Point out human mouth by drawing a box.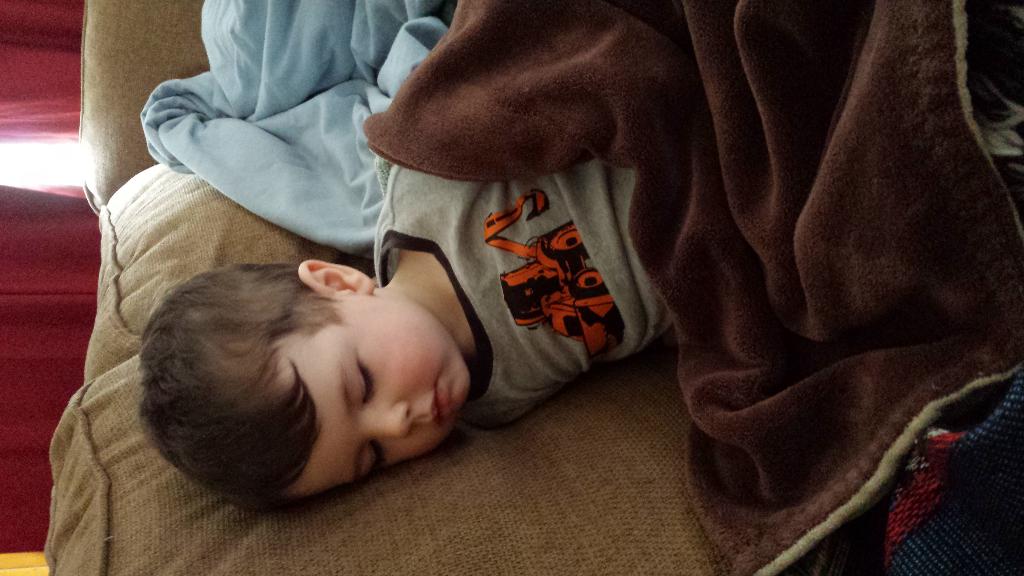
locate(419, 383, 456, 433).
